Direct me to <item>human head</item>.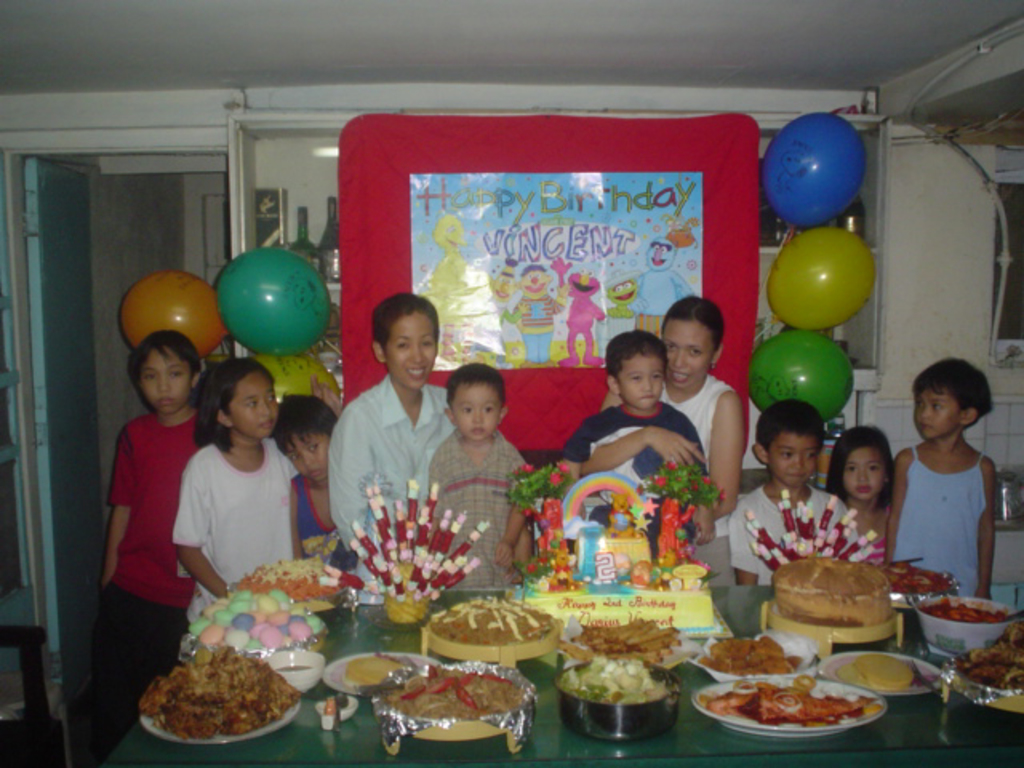
Direction: 755,400,829,491.
